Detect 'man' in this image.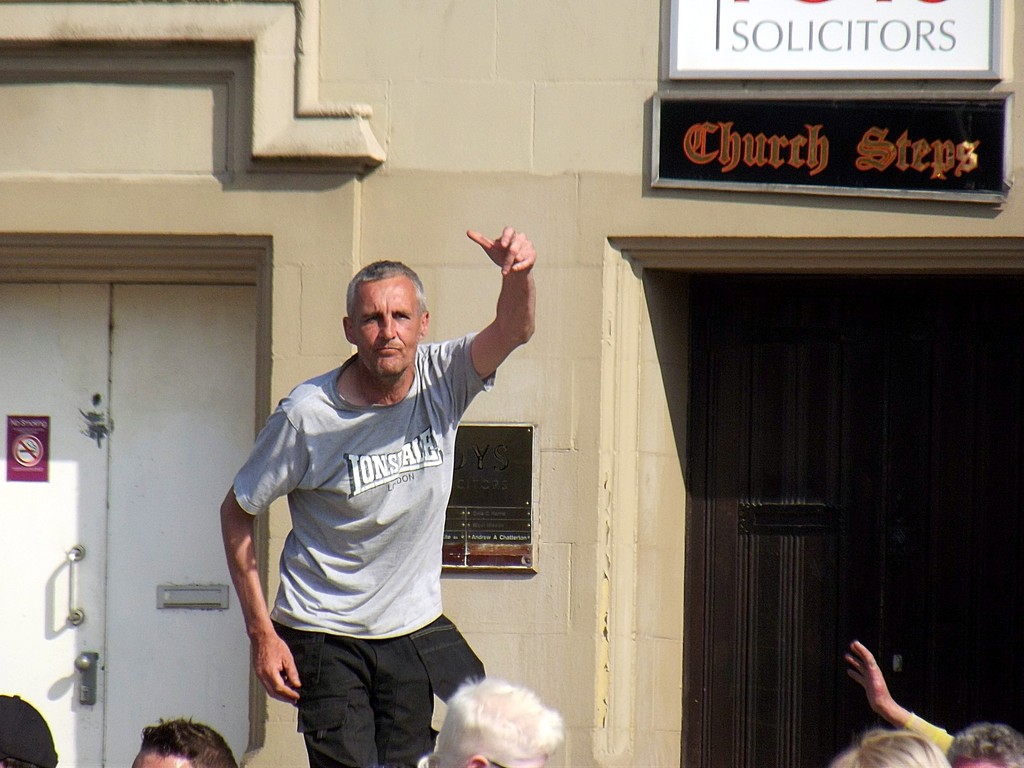
Detection: bbox=[408, 668, 559, 767].
